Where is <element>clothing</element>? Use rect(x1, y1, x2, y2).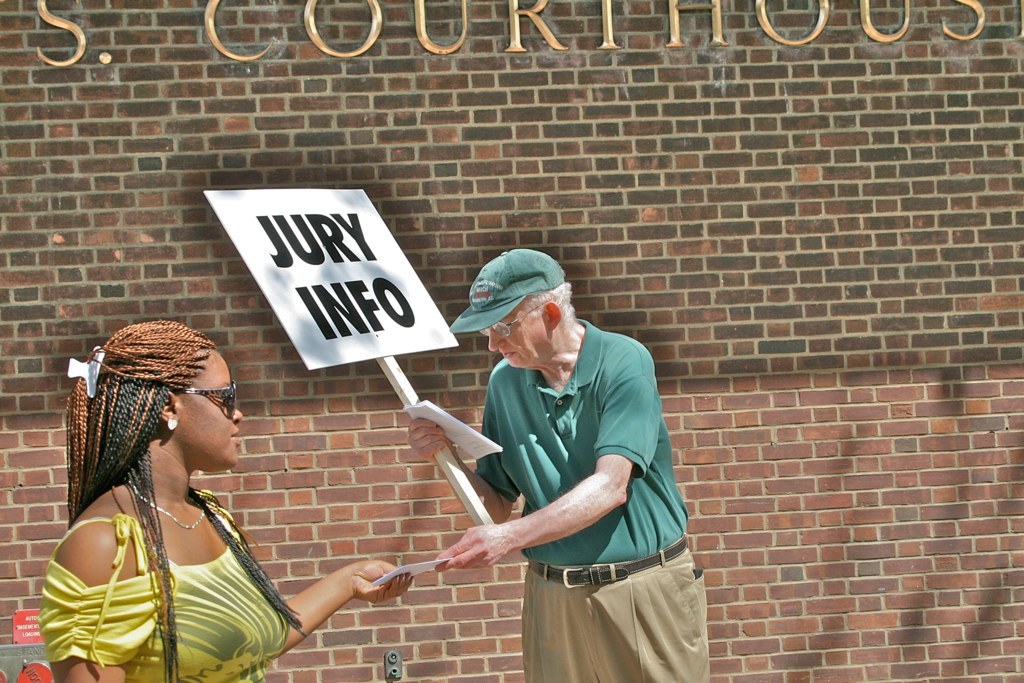
rect(48, 458, 304, 668).
